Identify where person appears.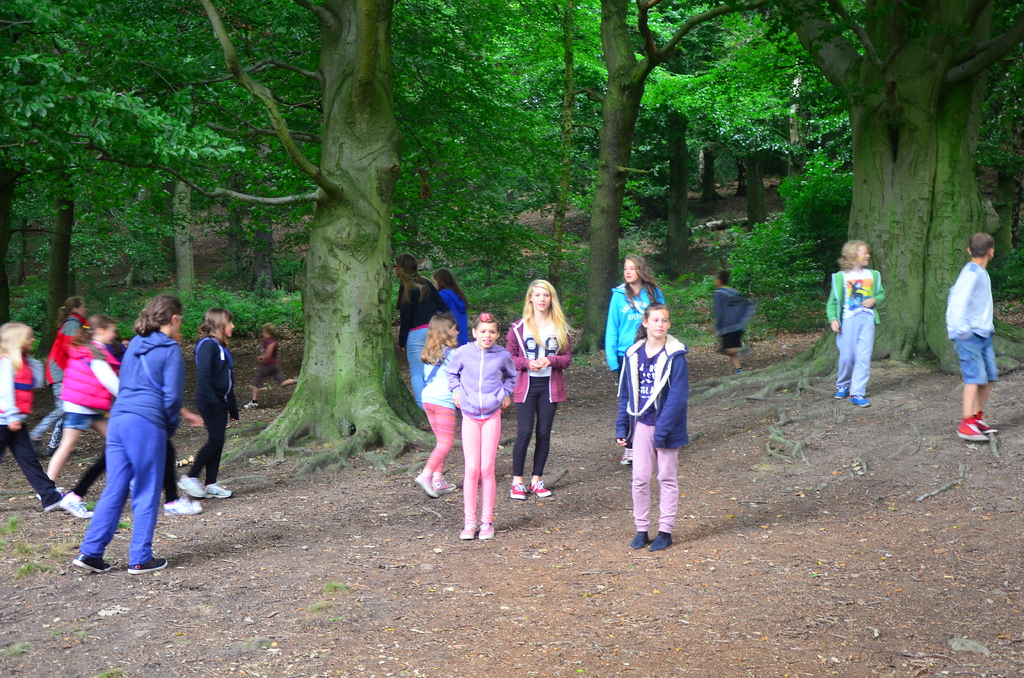
Appears at box(31, 316, 120, 507).
